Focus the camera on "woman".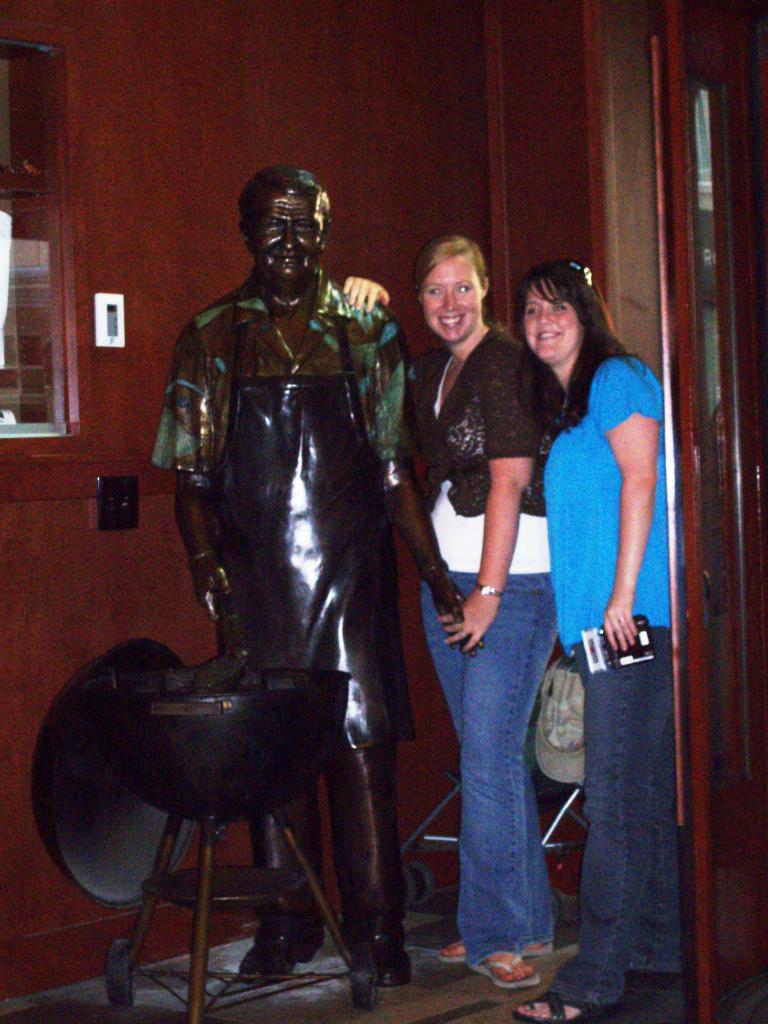
Focus region: 501/239/673/922.
